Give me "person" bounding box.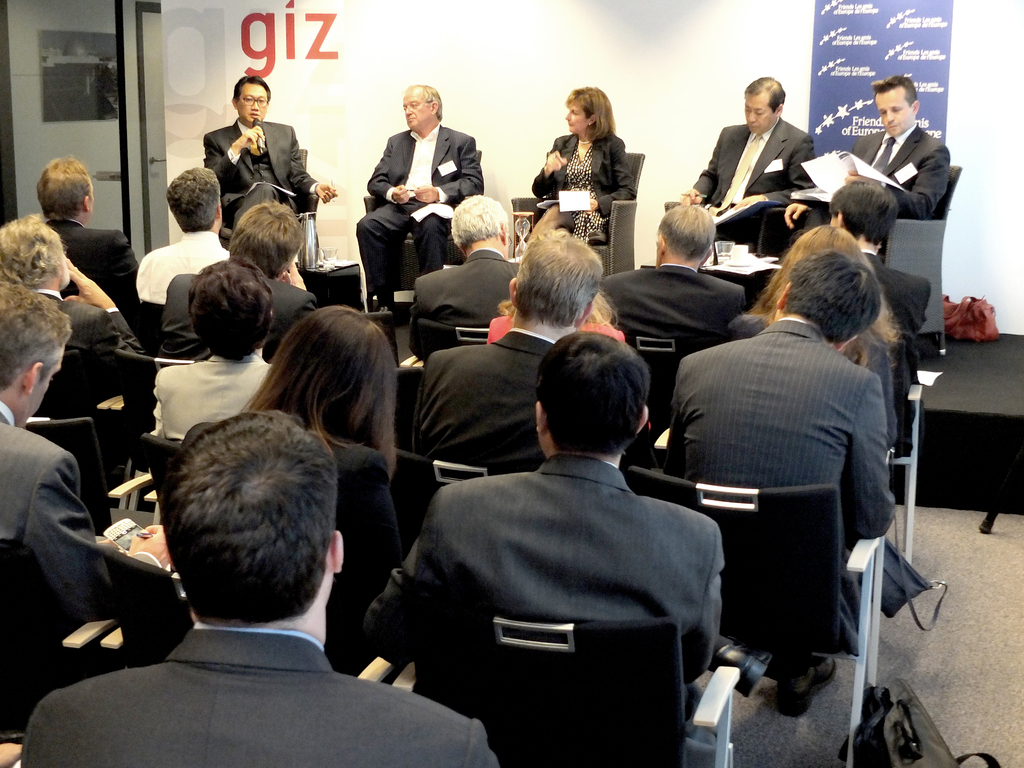
box(665, 248, 896, 657).
